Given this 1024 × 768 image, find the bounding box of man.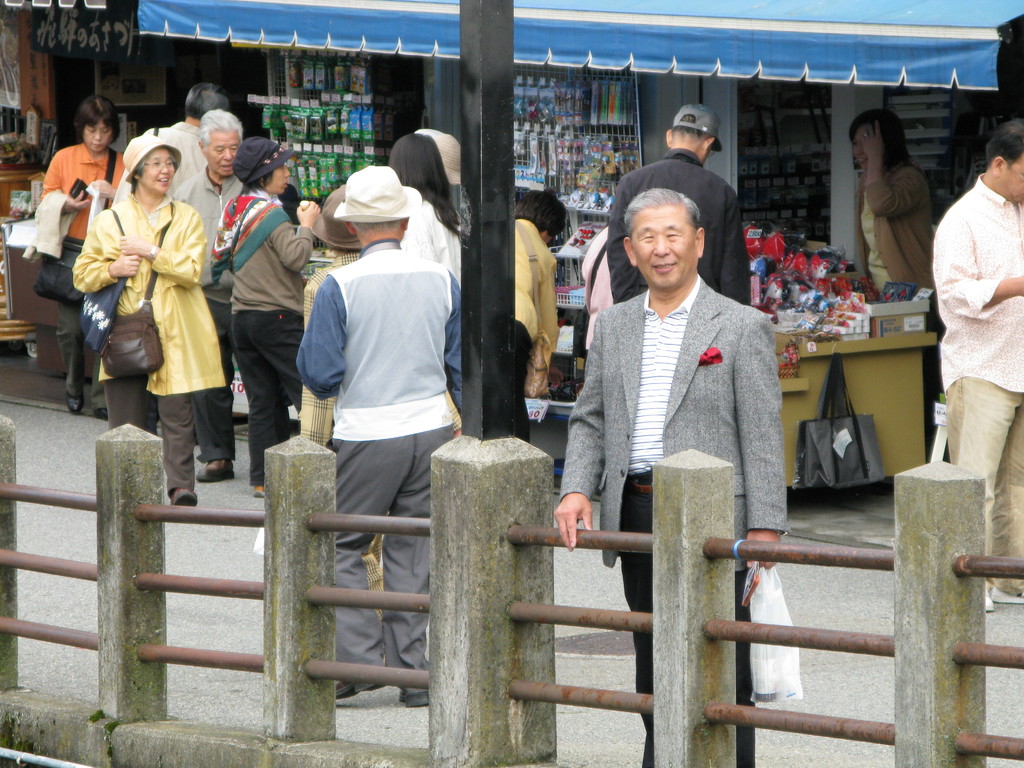
BBox(550, 185, 790, 767).
